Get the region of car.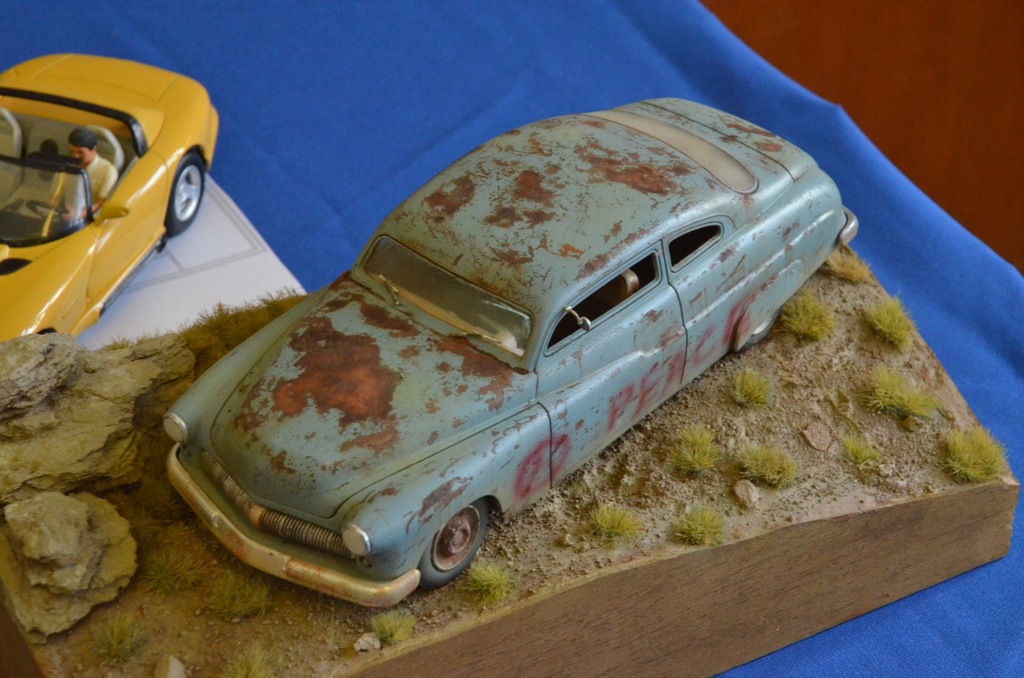
select_region(160, 93, 856, 612).
